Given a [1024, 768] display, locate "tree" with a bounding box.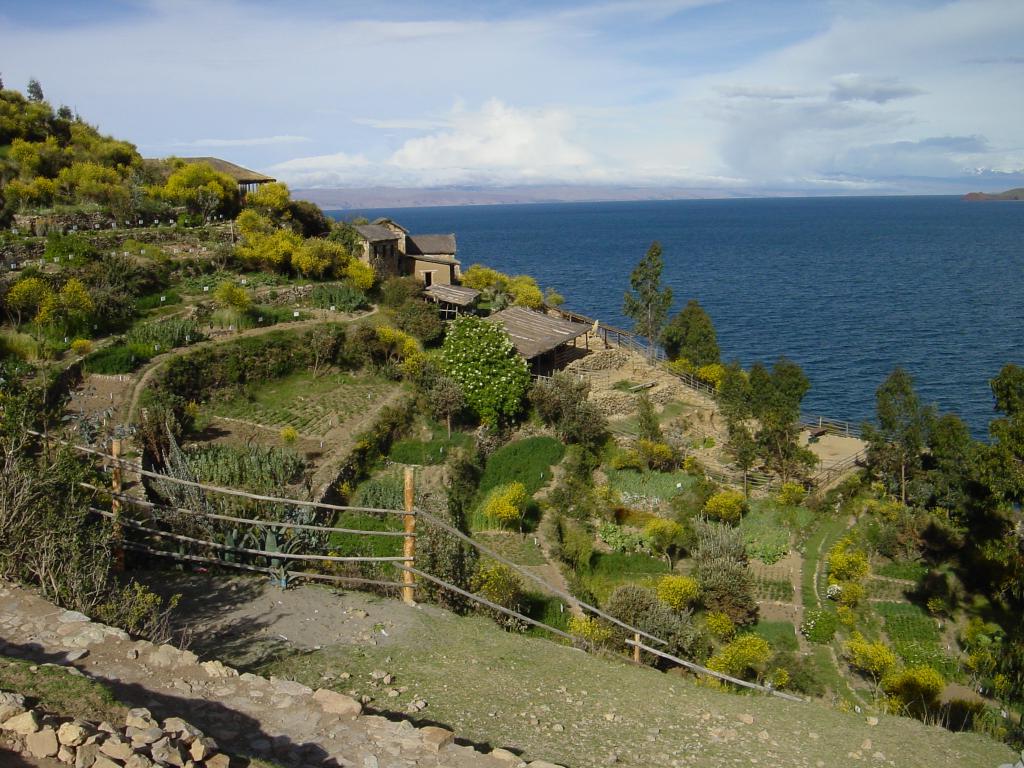
Located: bbox=[743, 430, 816, 486].
